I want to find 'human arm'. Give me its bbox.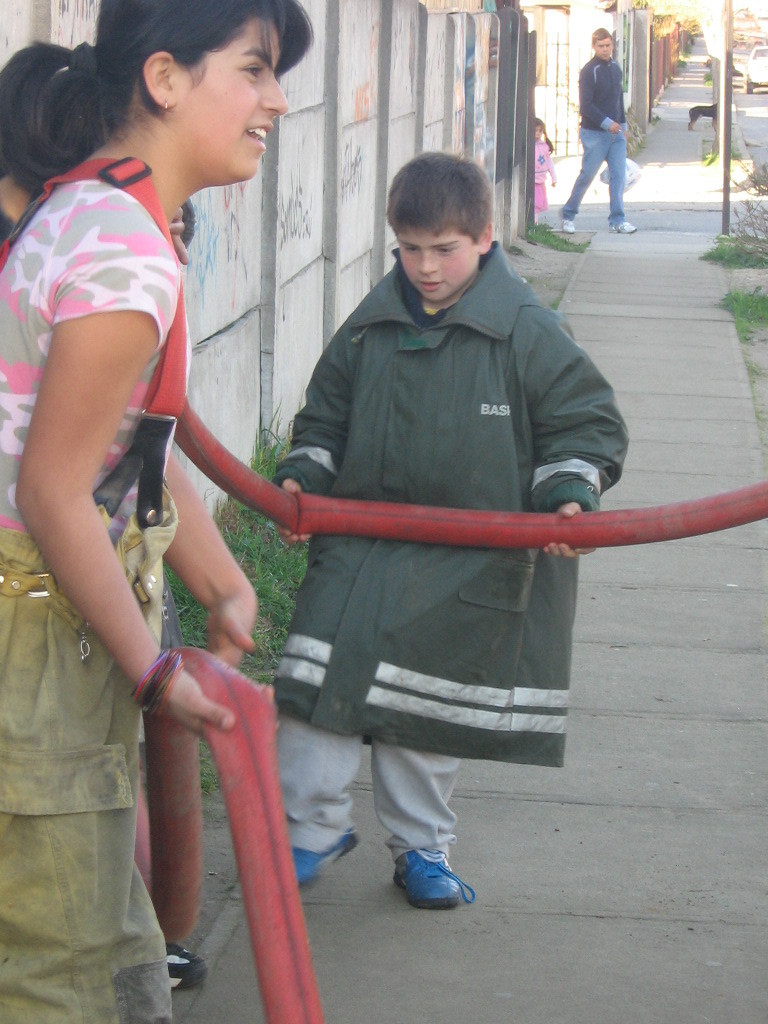
571:54:621:134.
